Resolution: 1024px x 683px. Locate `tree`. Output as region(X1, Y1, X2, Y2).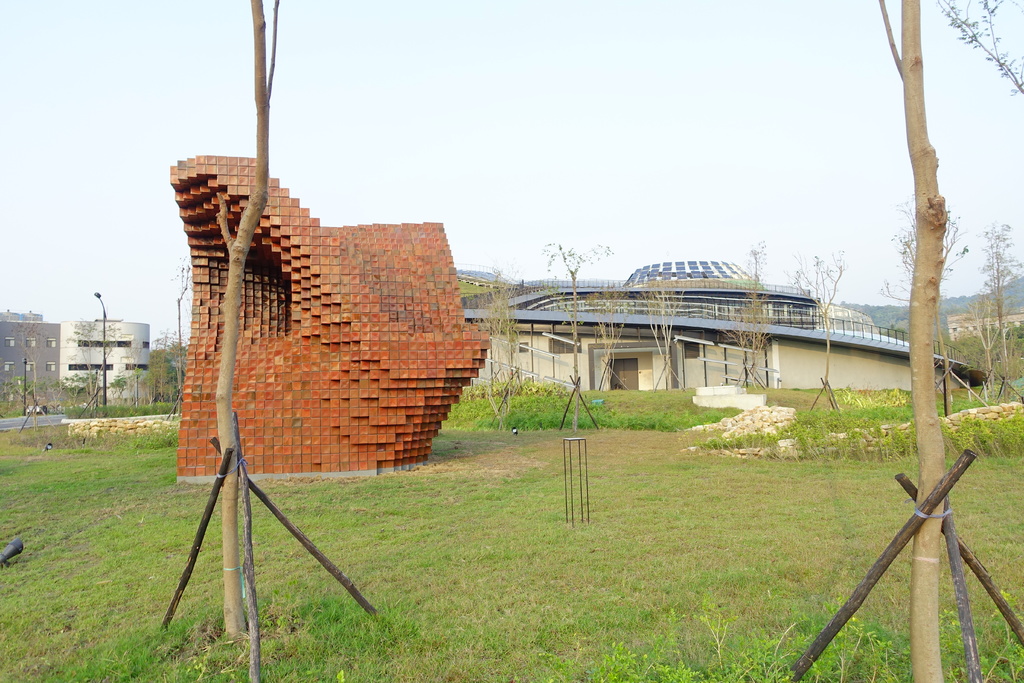
region(729, 246, 770, 375).
